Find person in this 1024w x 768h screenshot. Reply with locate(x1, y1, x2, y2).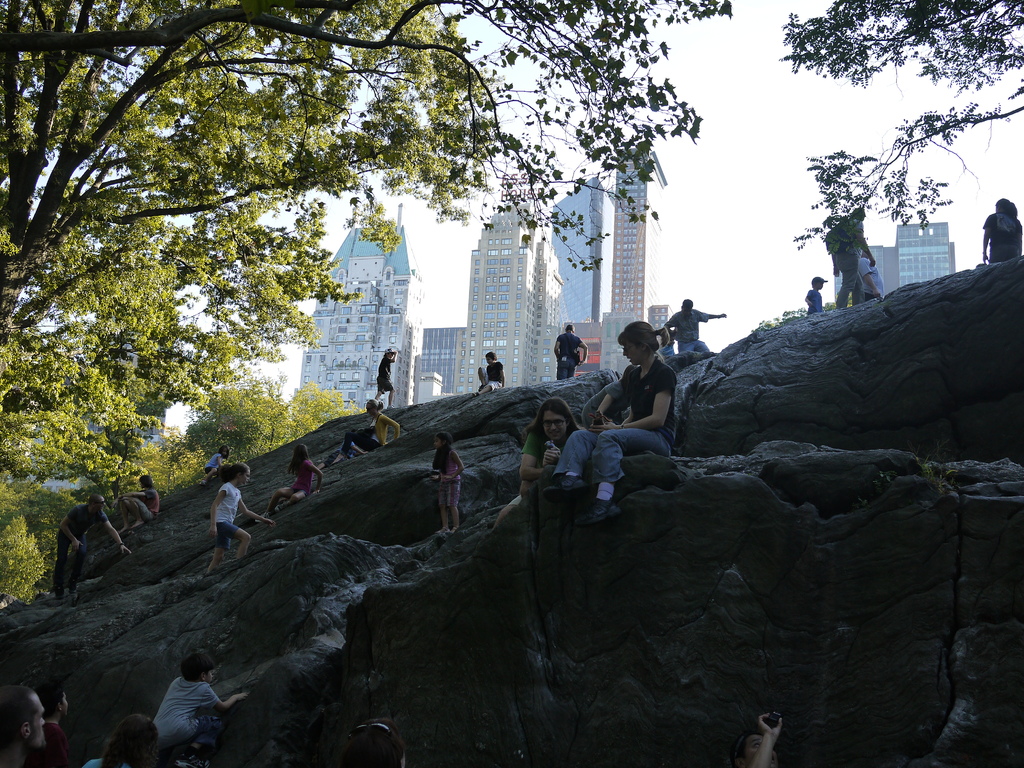
locate(326, 431, 364, 465).
